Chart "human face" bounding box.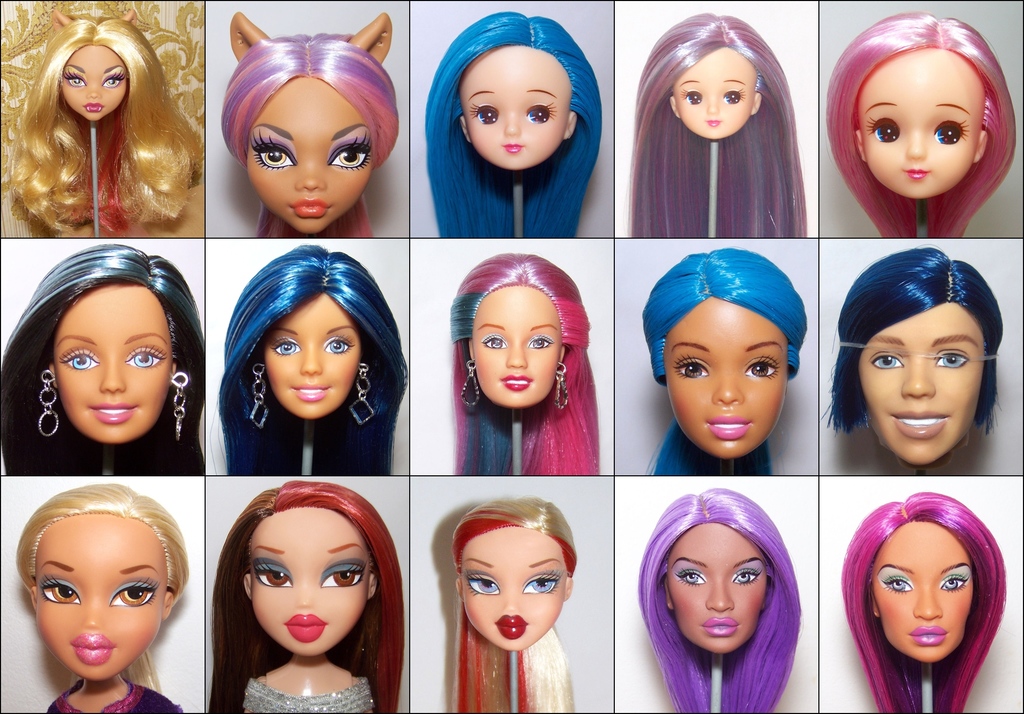
Charted: [662, 299, 792, 459].
